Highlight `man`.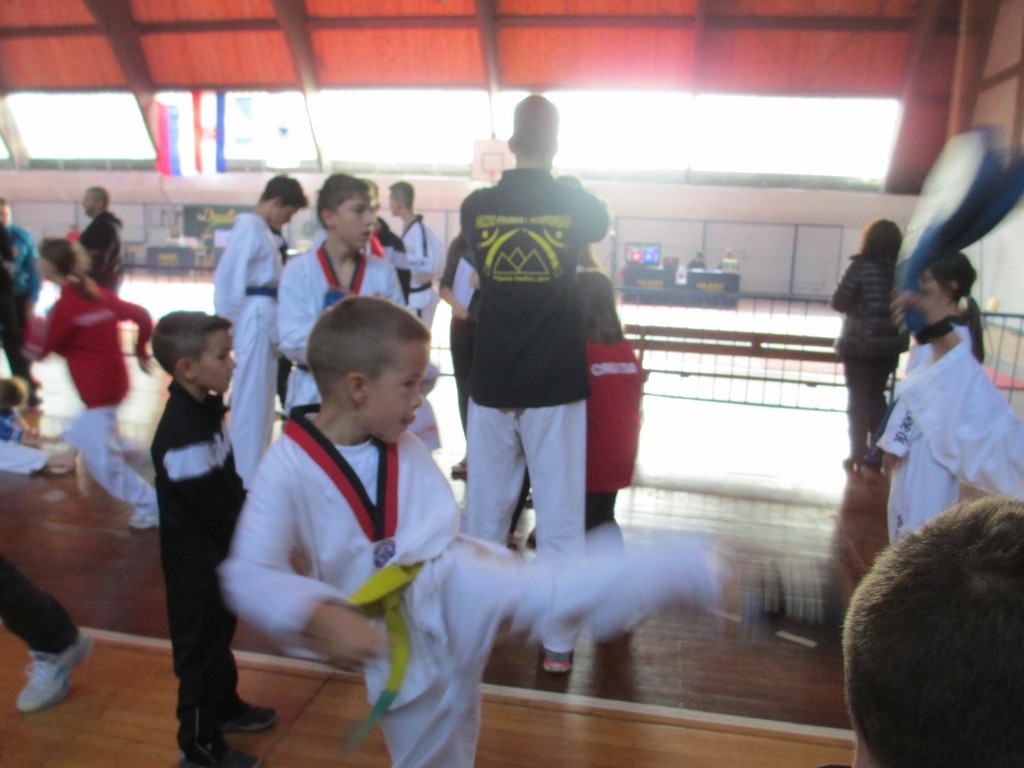
Highlighted region: detection(80, 184, 128, 312).
